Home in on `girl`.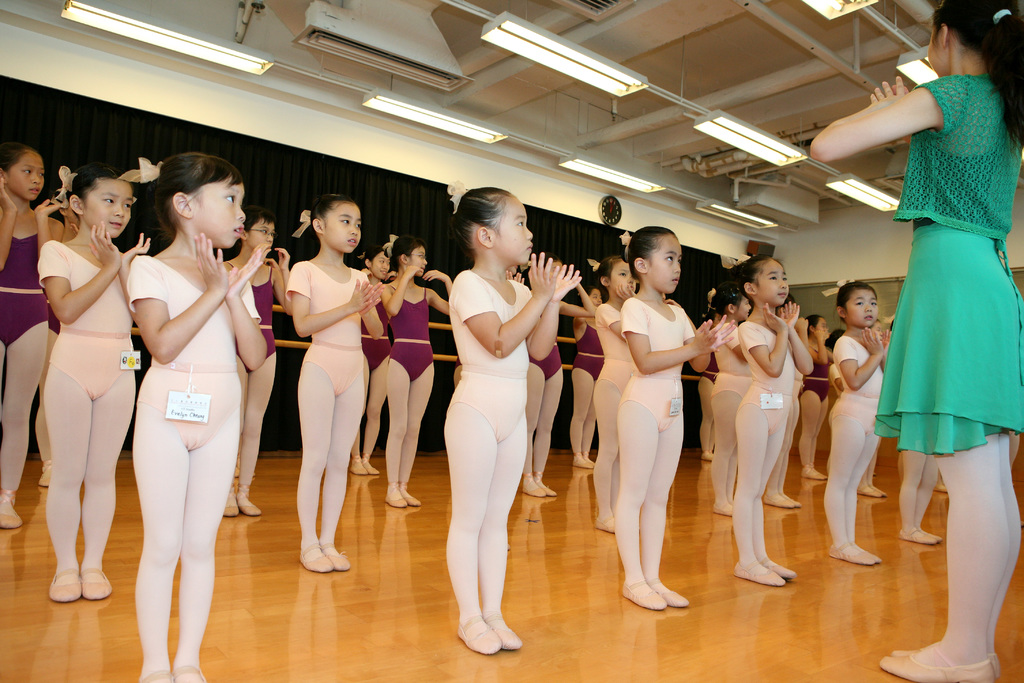
Homed in at (616,226,724,614).
